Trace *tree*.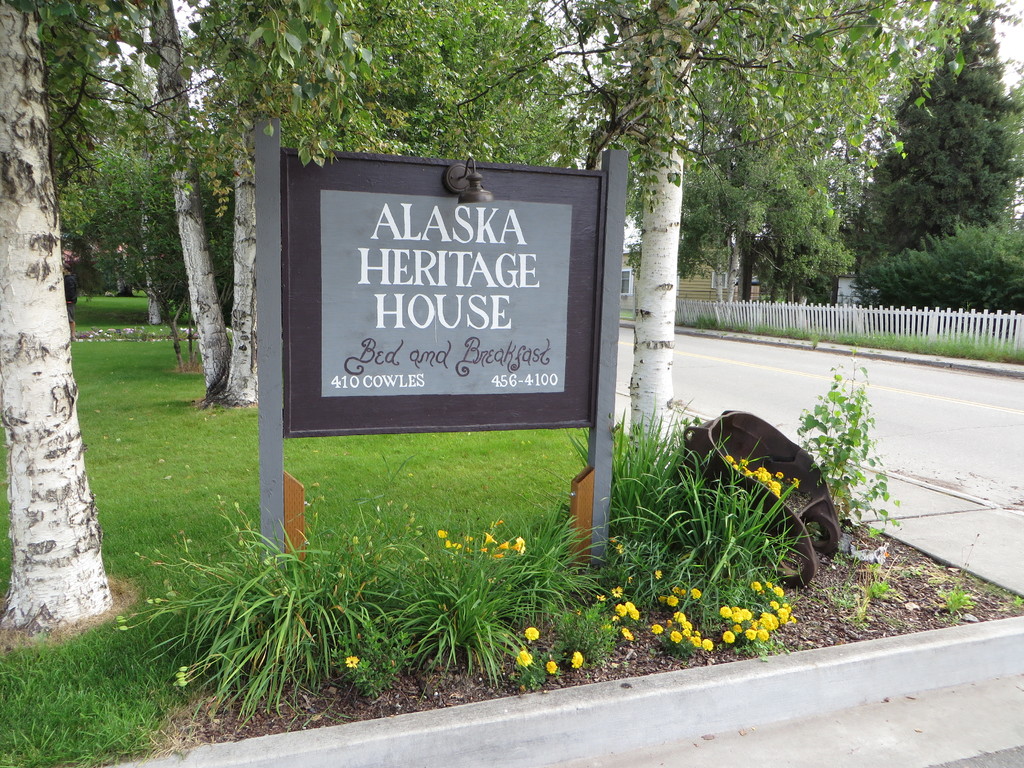
Traced to box(123, 0, 238, 405).
